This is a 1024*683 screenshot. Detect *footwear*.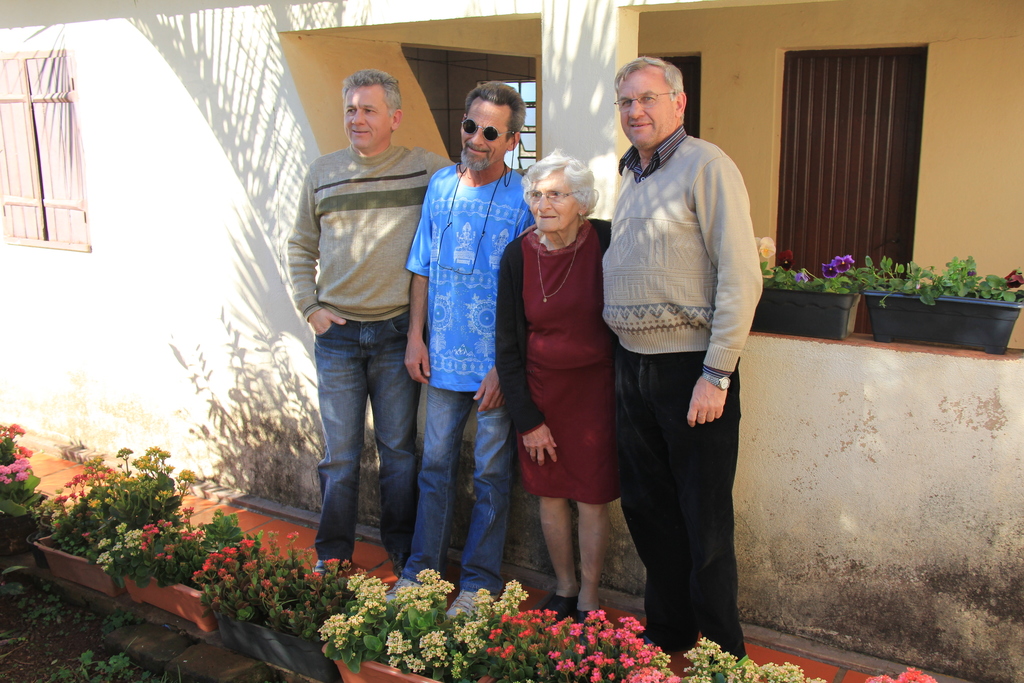
(x1=532, y1=597, x2=580, y2=629).
